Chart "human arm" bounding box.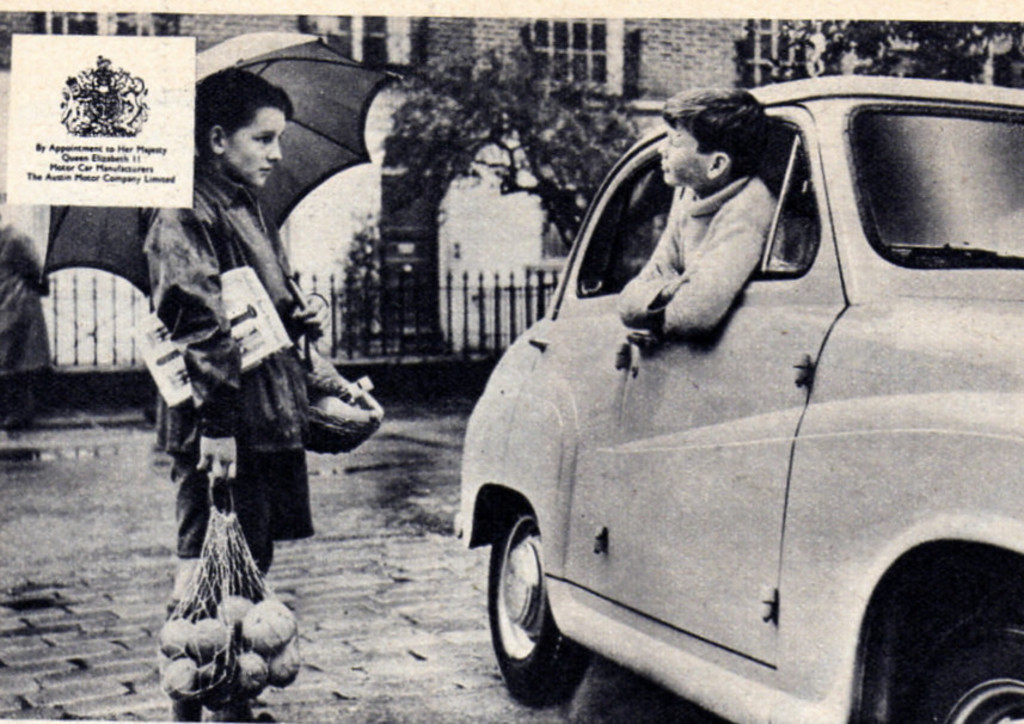
Charted: bbox=(278, 292, 332, 342).
